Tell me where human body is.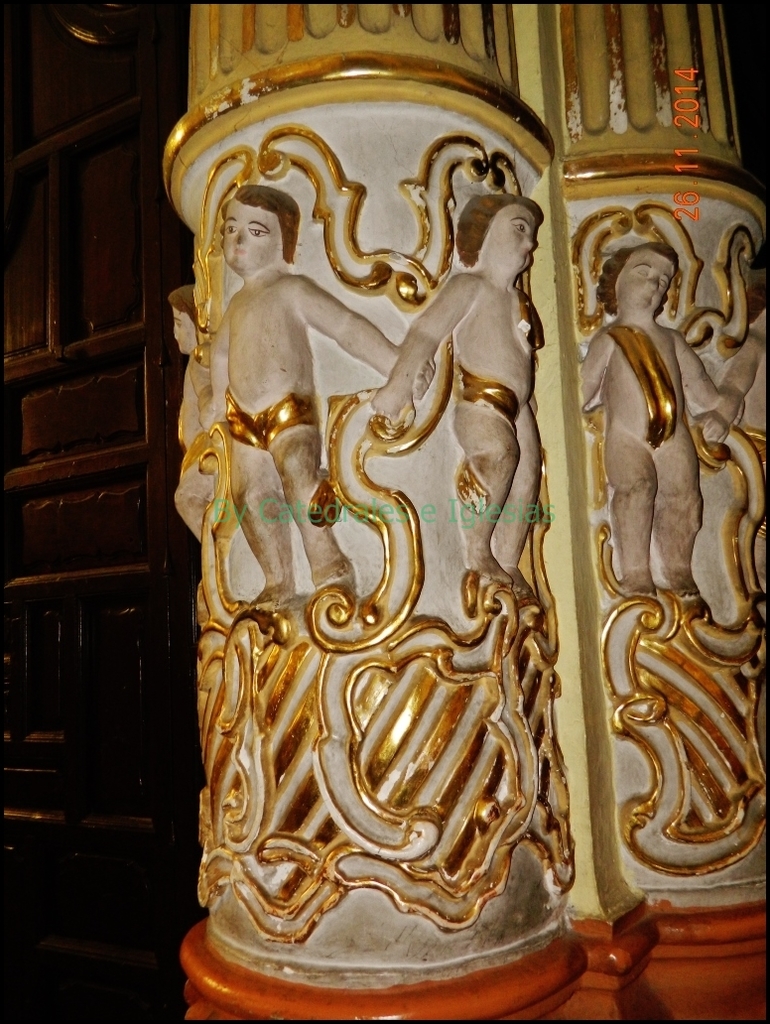
human body is at bbox(699, 314, 768, 443).
